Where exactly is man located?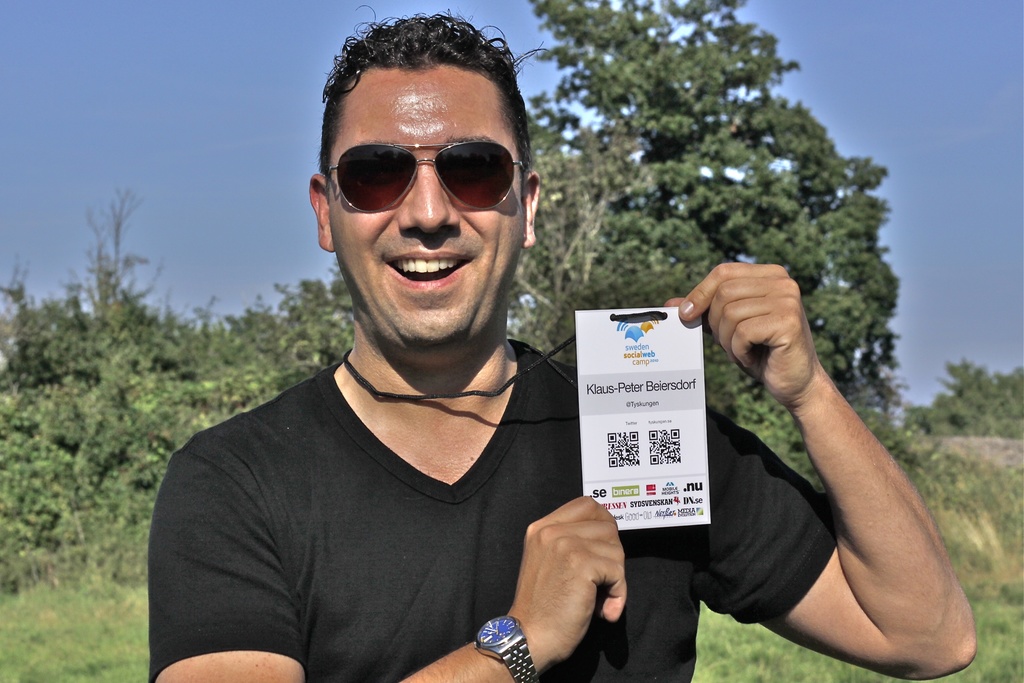
Its bounding box is x1=146, y1=18, x2=981, y2=682.
